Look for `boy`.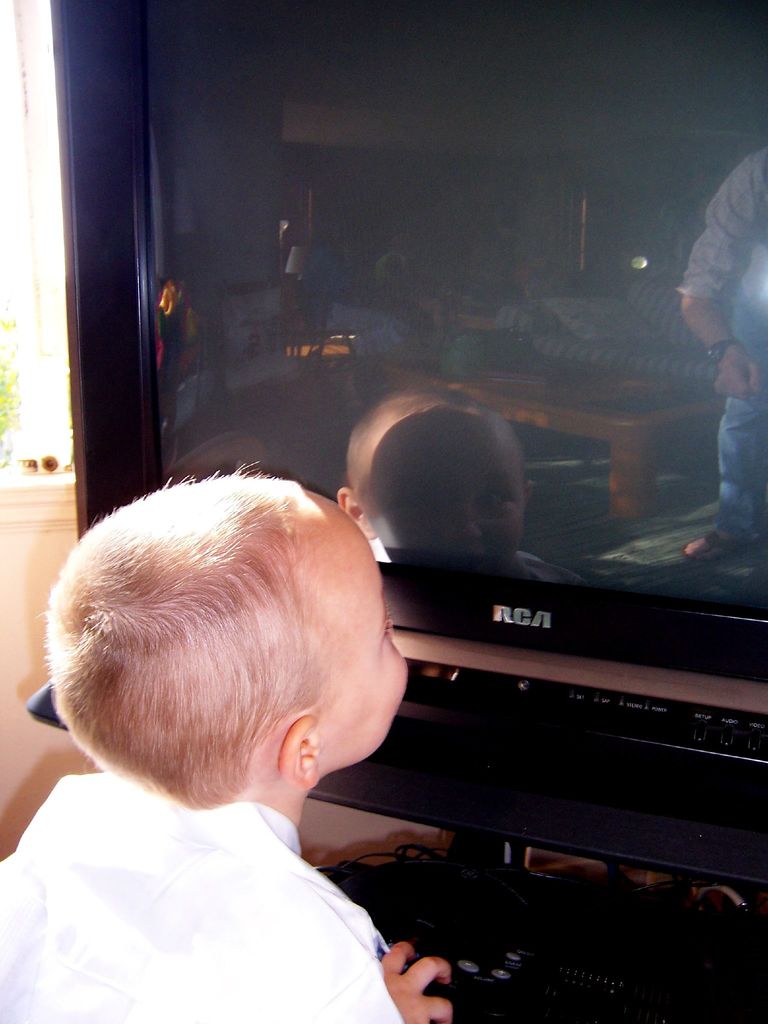
Found: bbox=(0, 463, 458, 1023).
